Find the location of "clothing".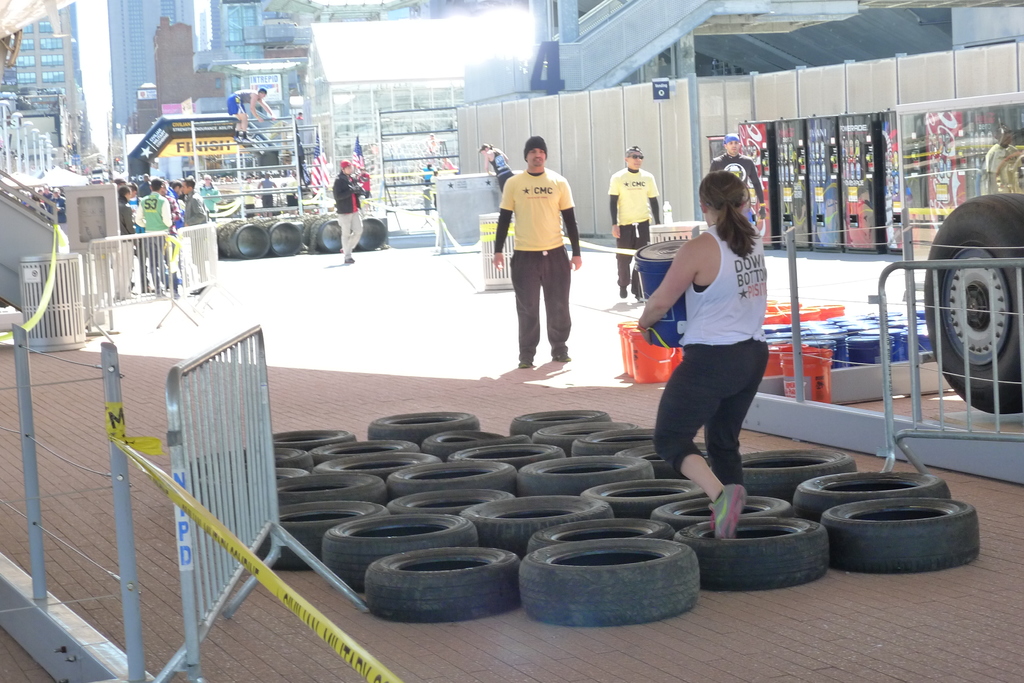
Location: 227,90,258,120.
